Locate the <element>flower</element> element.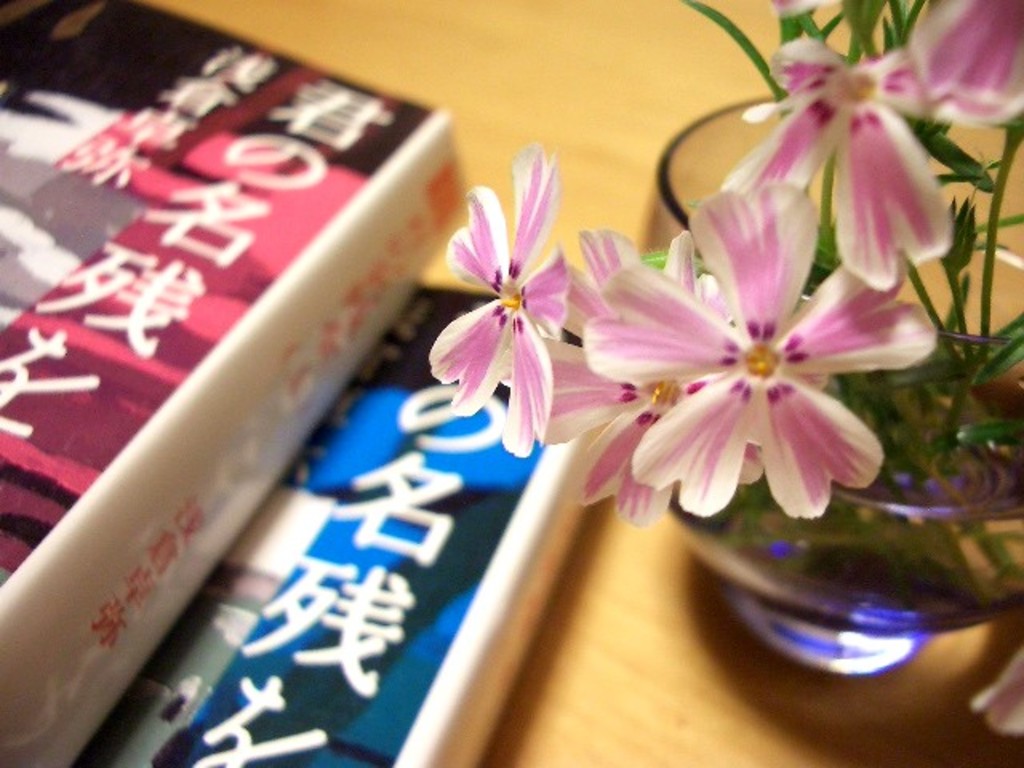
Element bbox: 416 144 594 477.
